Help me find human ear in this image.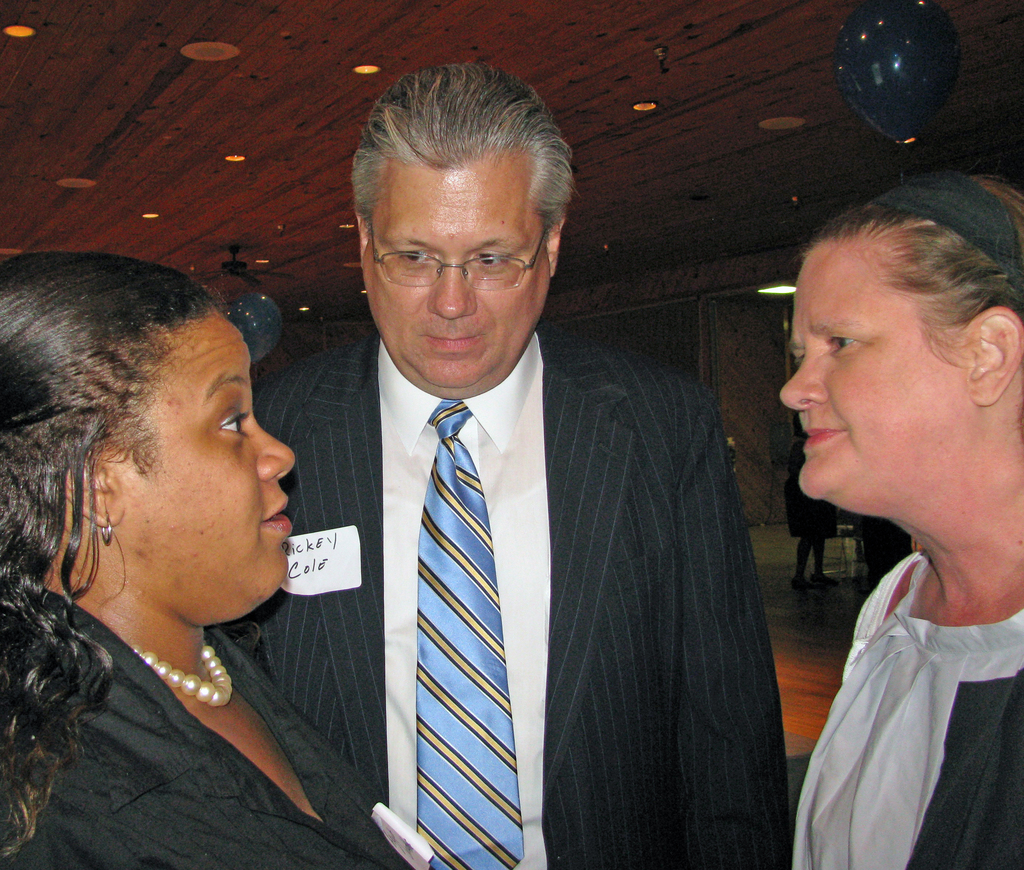
Found it: region(547, 213, 565, 275).
